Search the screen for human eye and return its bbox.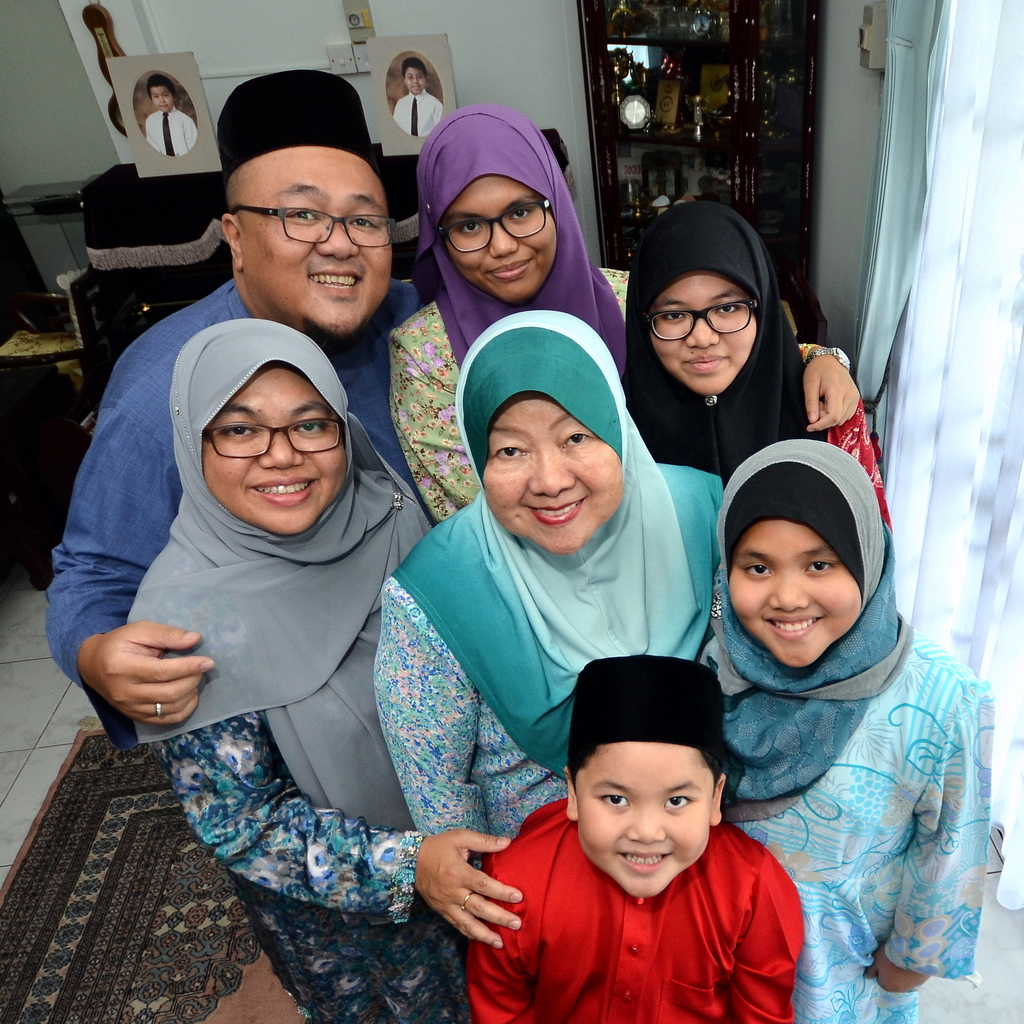
Found: Rect(556, 426, 593, 452).
